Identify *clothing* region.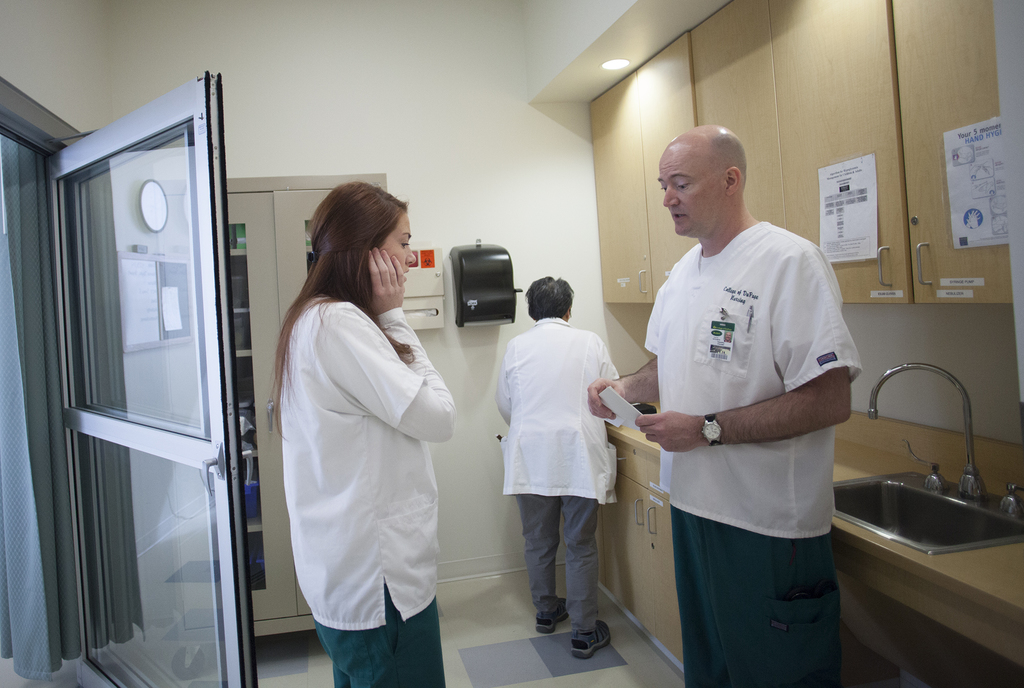
Region: [x1=493, y1=315, x2=623, y2=632].
